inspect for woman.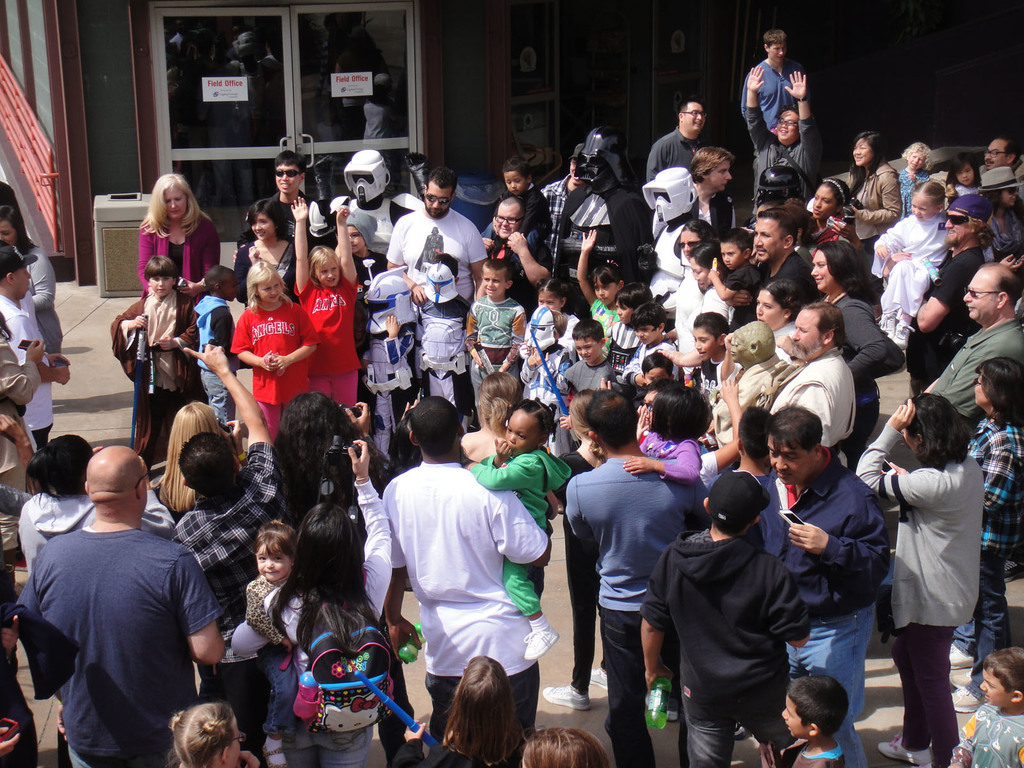
Inspection: bbox=(842, 129, 909, 239).
